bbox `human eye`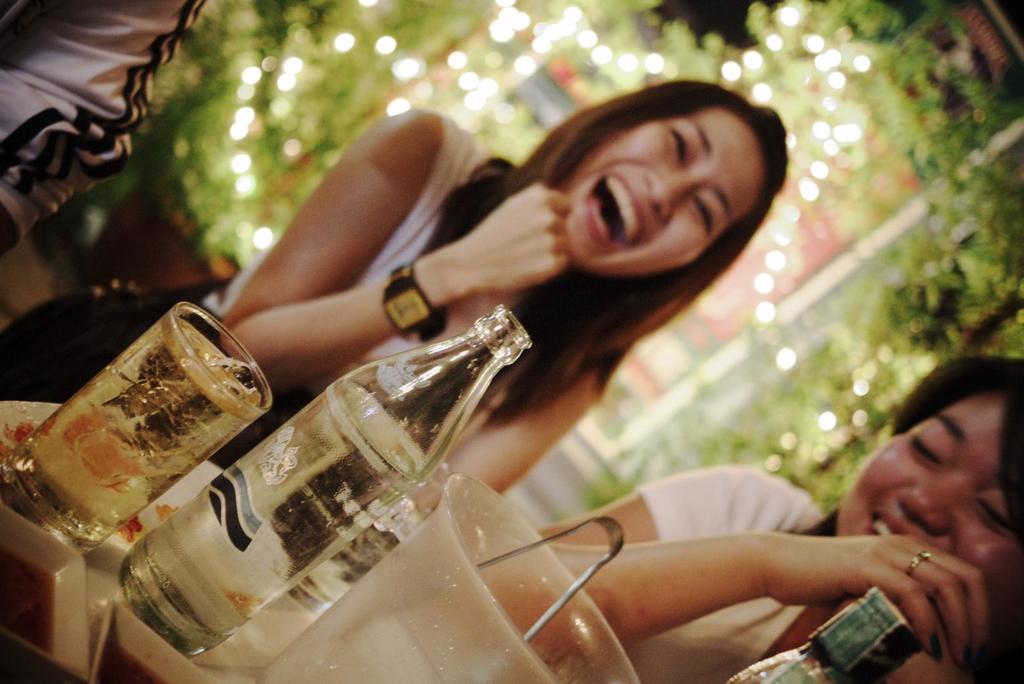
left=906, top=426, right=934, bottom=469
